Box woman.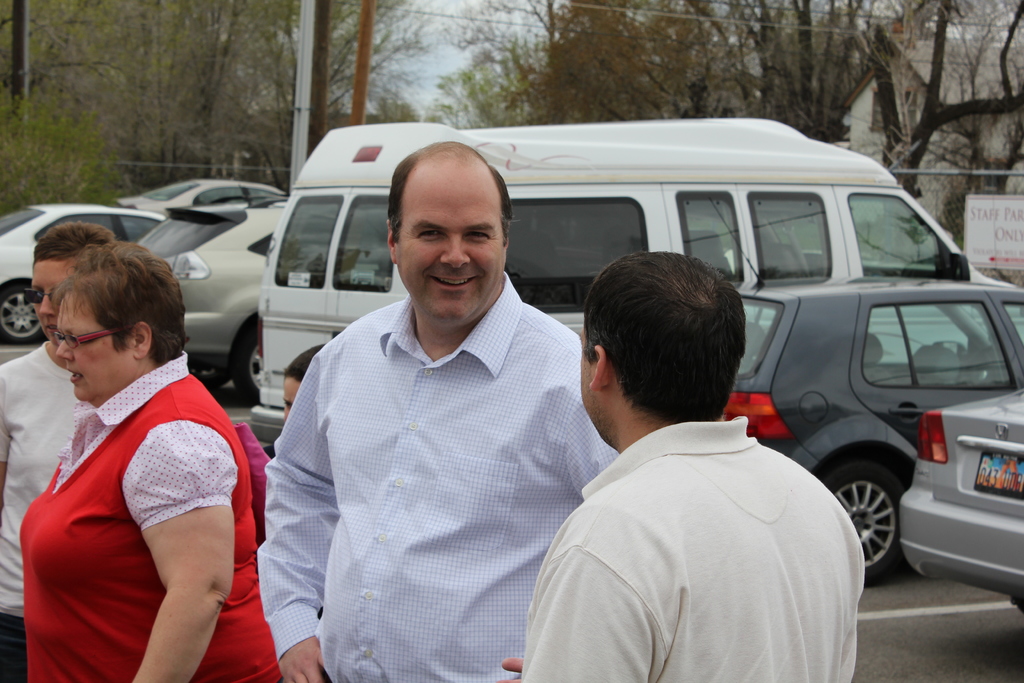
crop(17, 240, 292, 682).
